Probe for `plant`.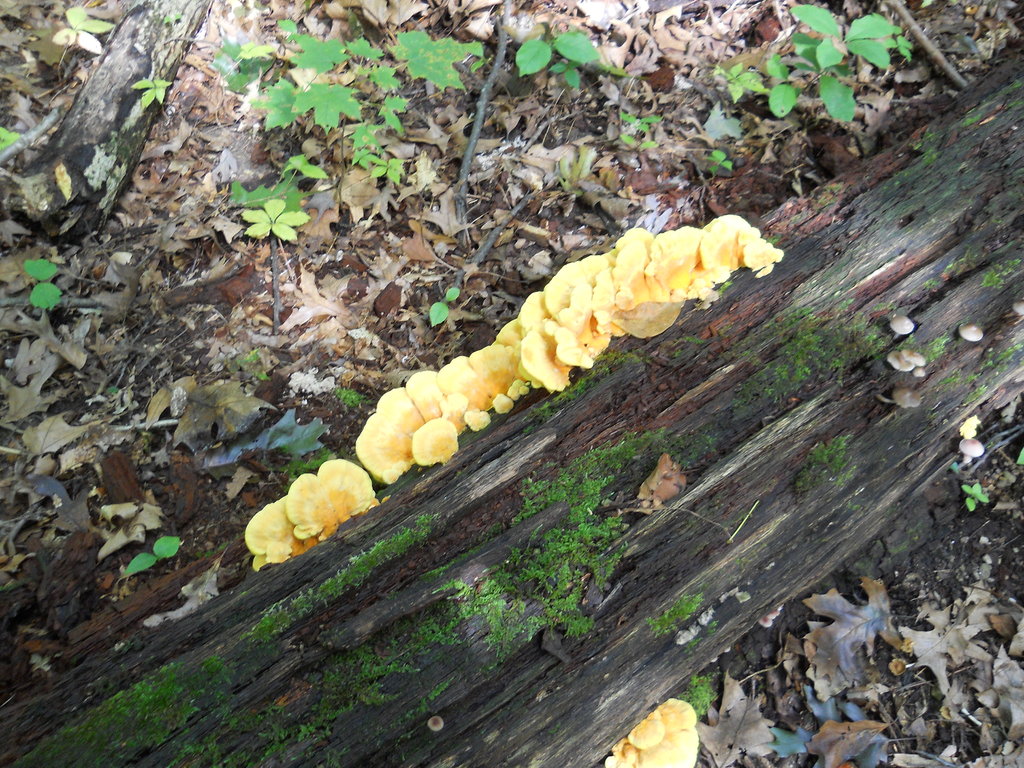
Probe result: Rect(768, 3, 907, 119).
